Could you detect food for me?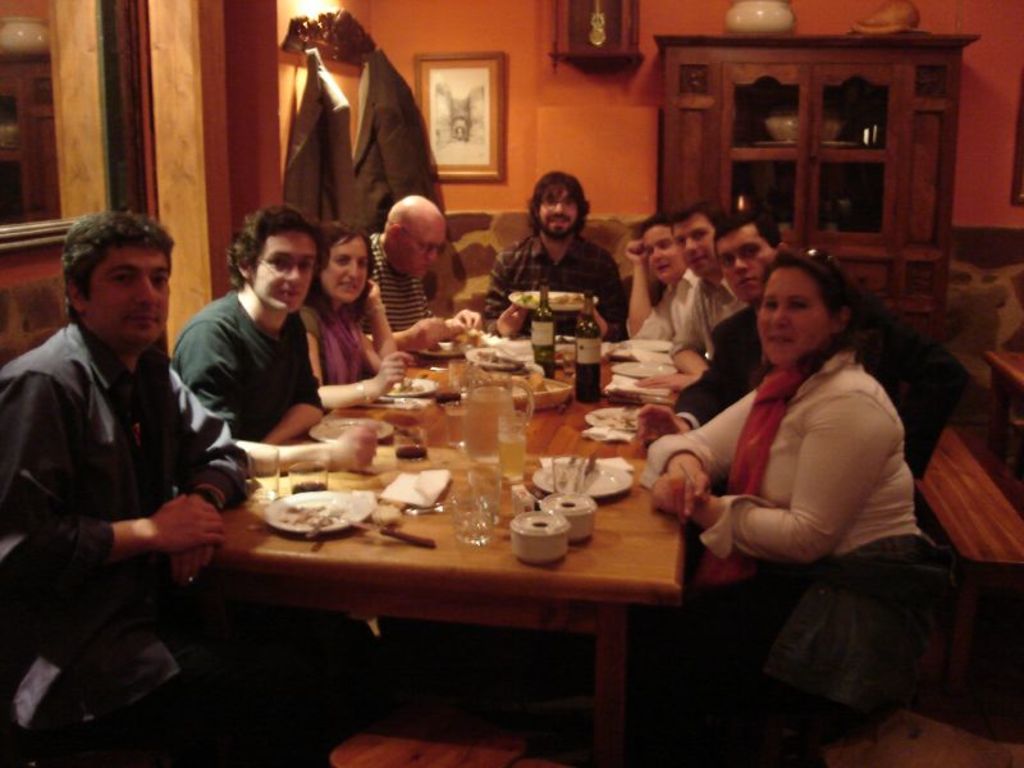
Detection result: [left=460, top=329, right=490, bottom=342].
